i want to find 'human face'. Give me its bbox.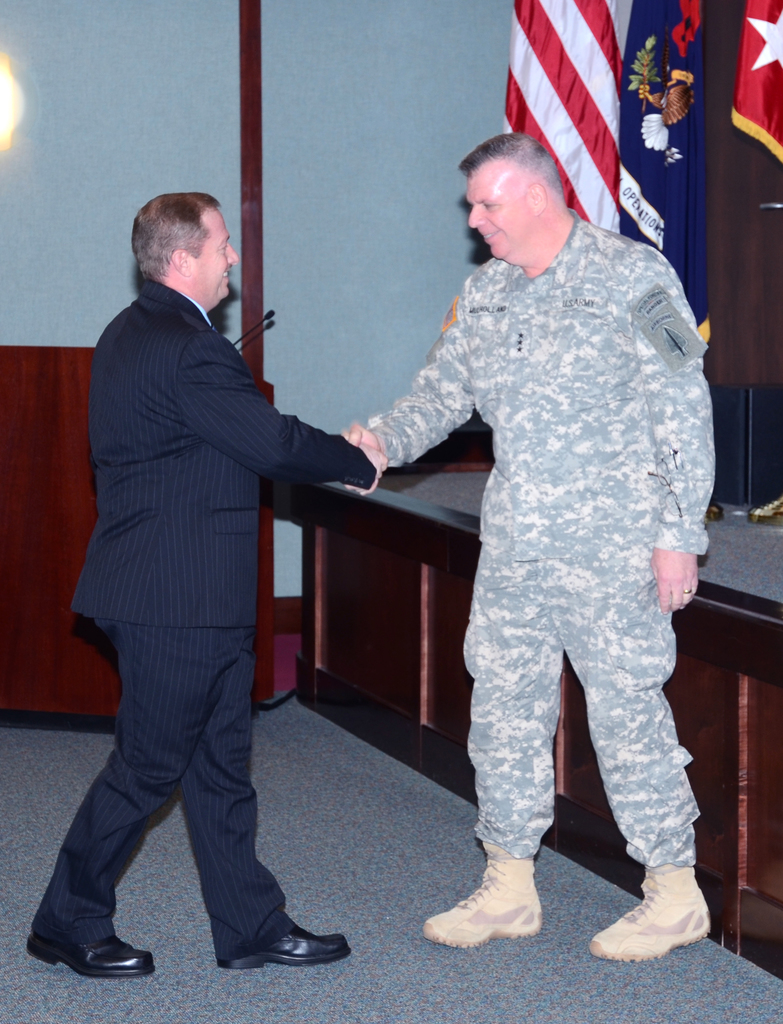
left=468, top=176, right=531, bottom=259.
